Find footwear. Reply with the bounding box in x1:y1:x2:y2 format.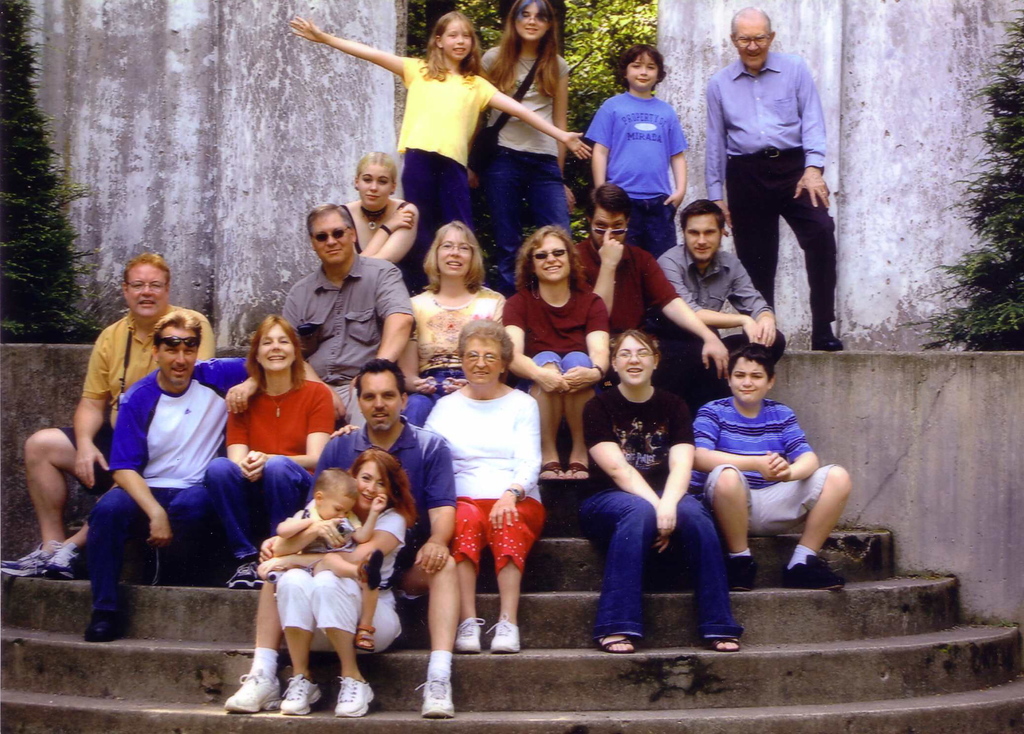
568:461:586:484.
